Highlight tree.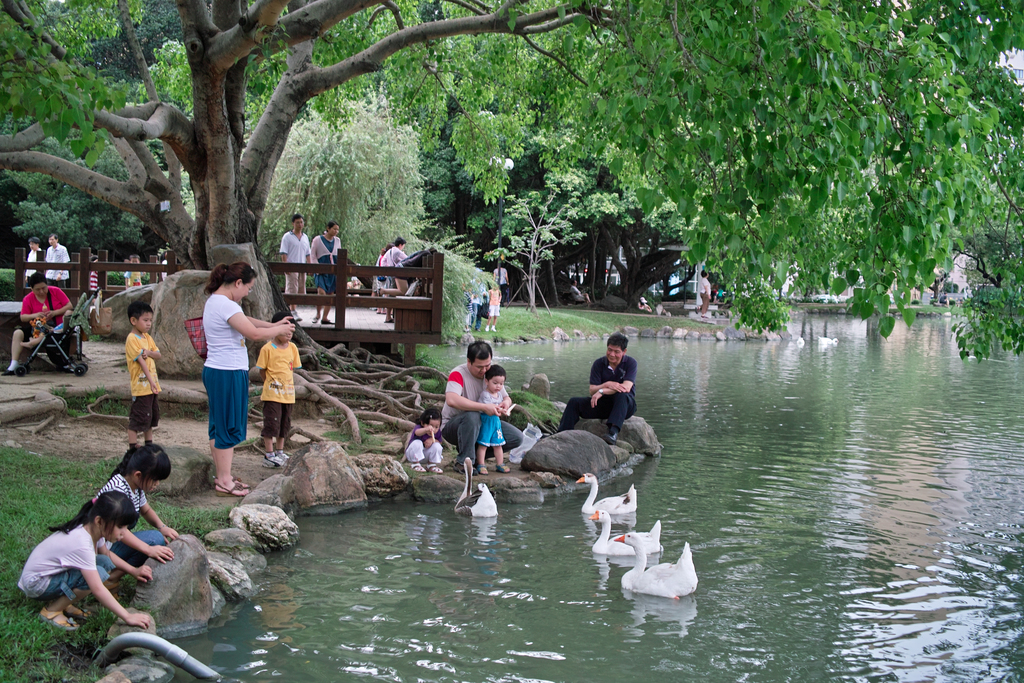
Highlighted region: (0,0,1023,425).
